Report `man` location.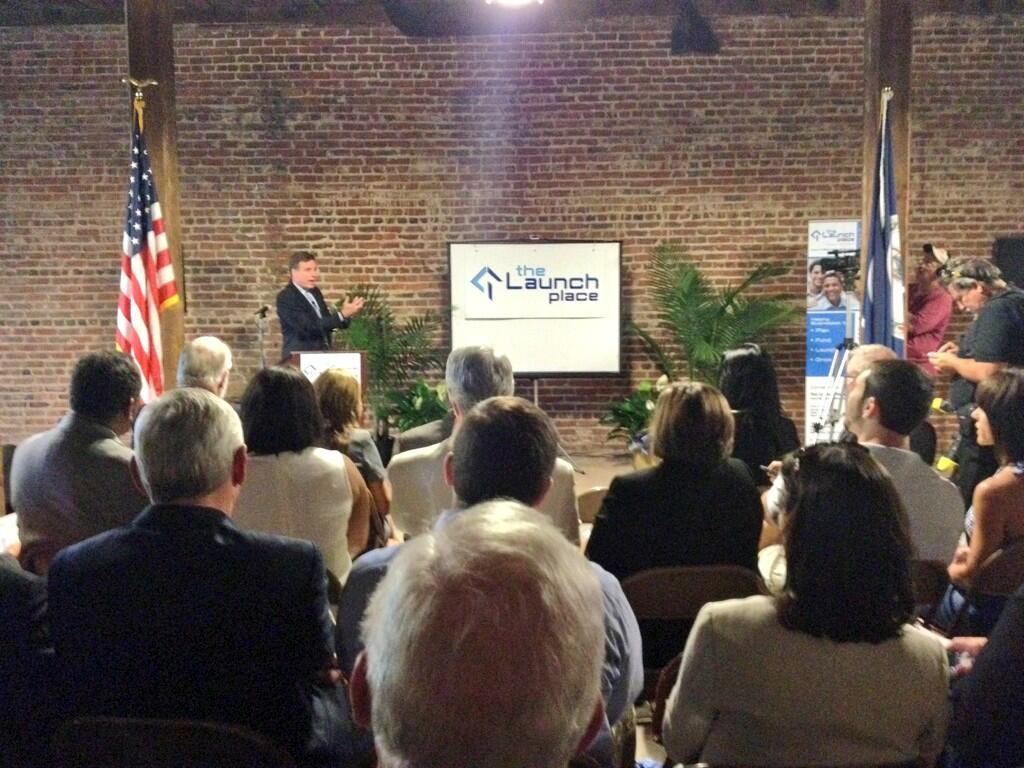
Report: 841/345/941/466.
